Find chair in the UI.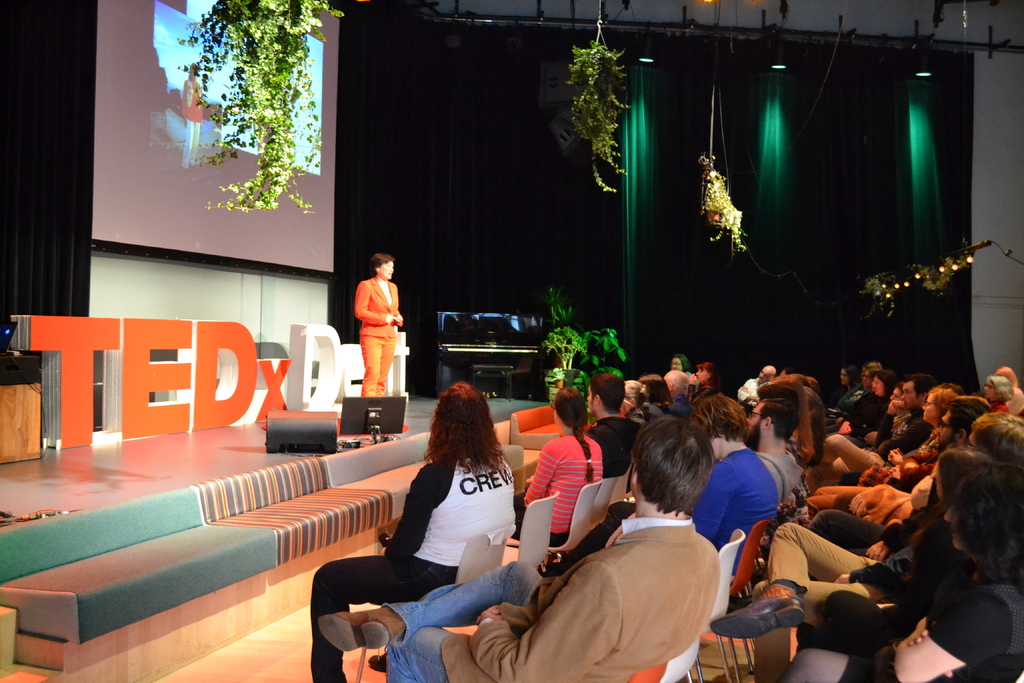
UI element at box=[724, 521, 769, 675].
